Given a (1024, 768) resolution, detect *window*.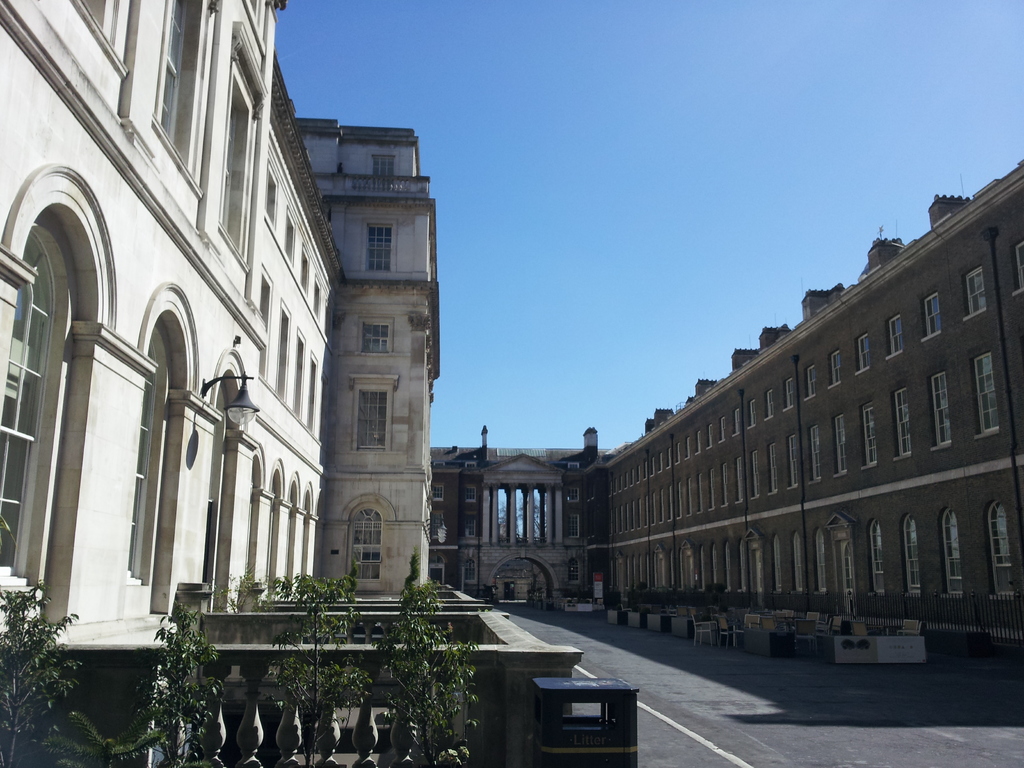
rect(985, 493, 1014, 604).
